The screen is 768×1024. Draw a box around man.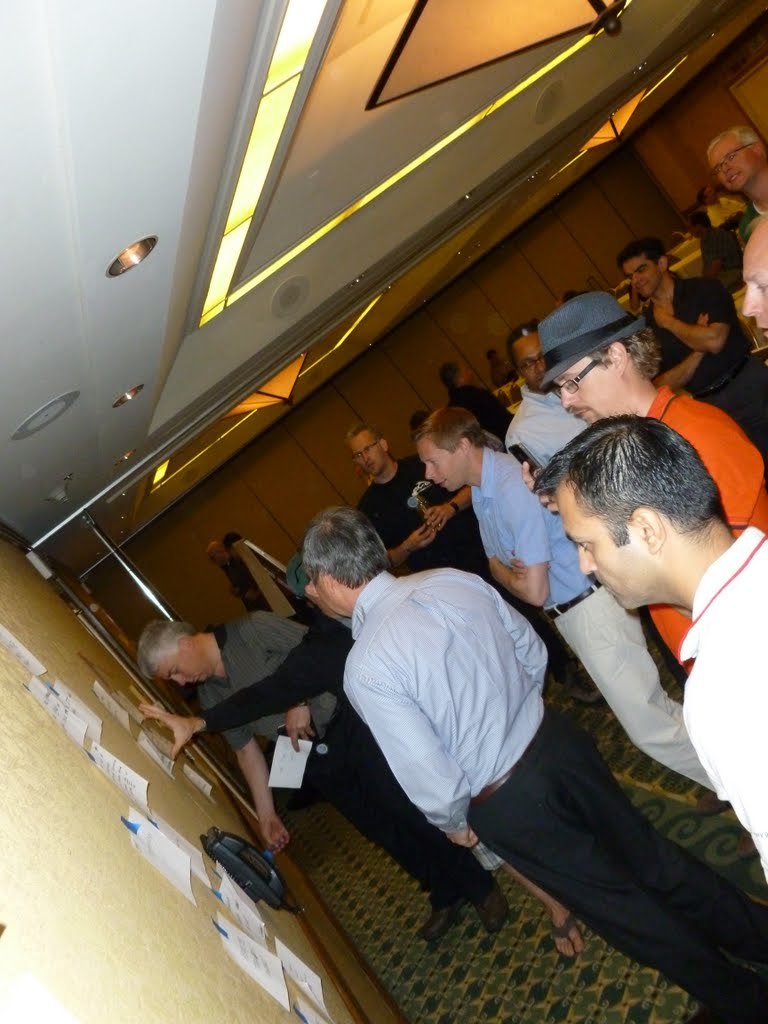
437:355:524:435.
